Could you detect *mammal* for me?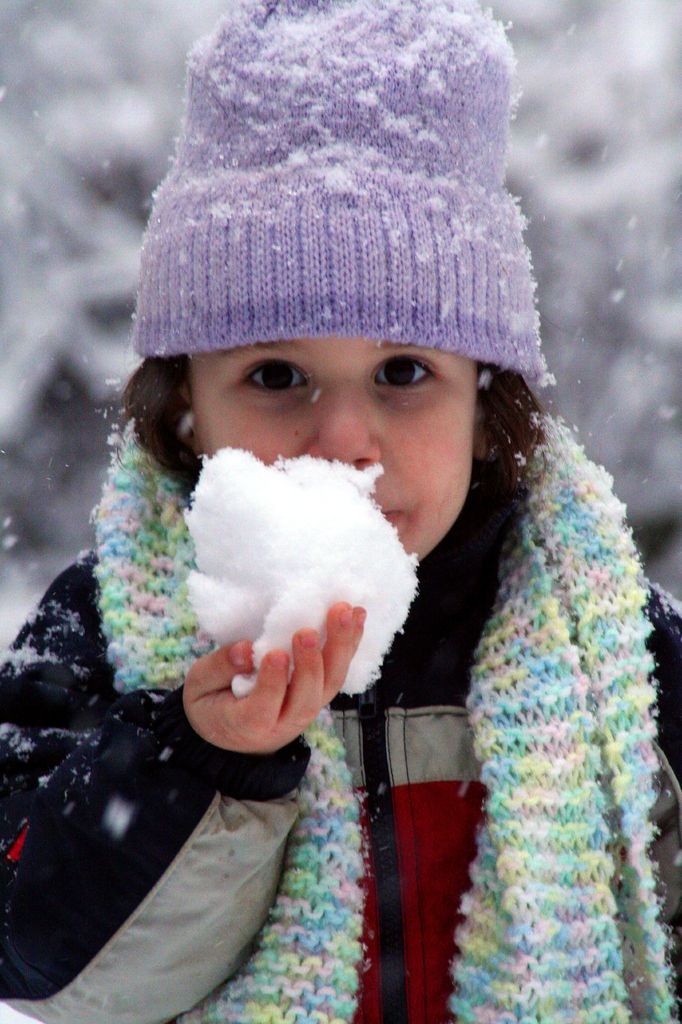
Detection result: bbox(0, 0, 681, 1023).
